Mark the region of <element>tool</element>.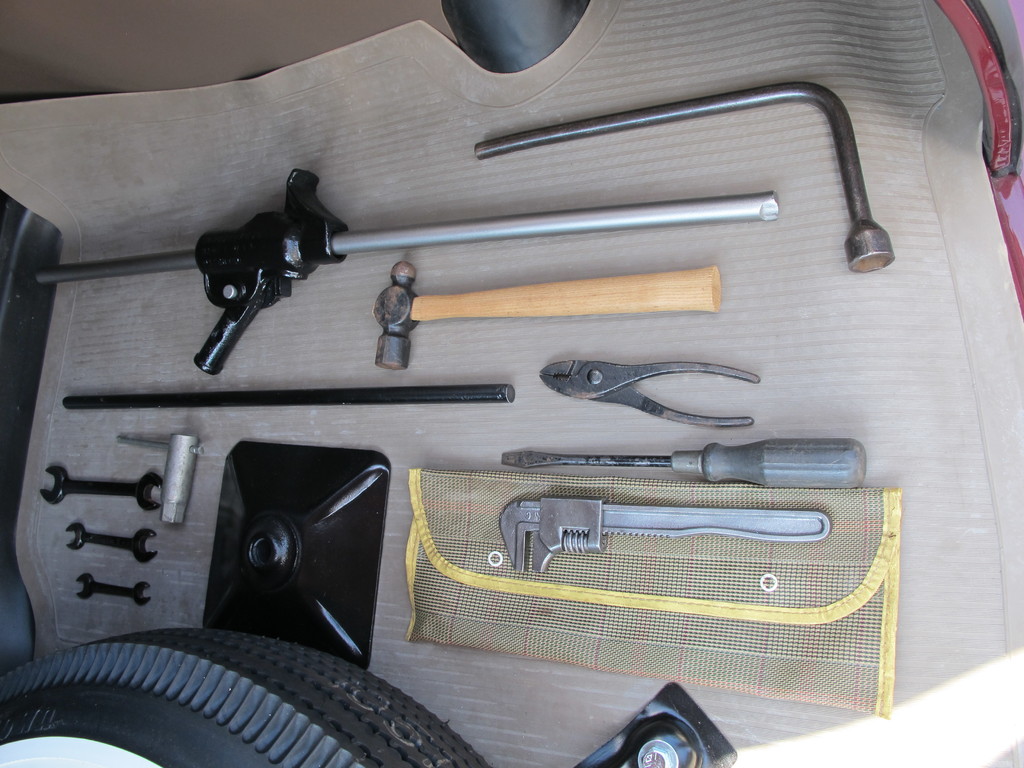
Region: BBox(64, 516, 154, 560).
